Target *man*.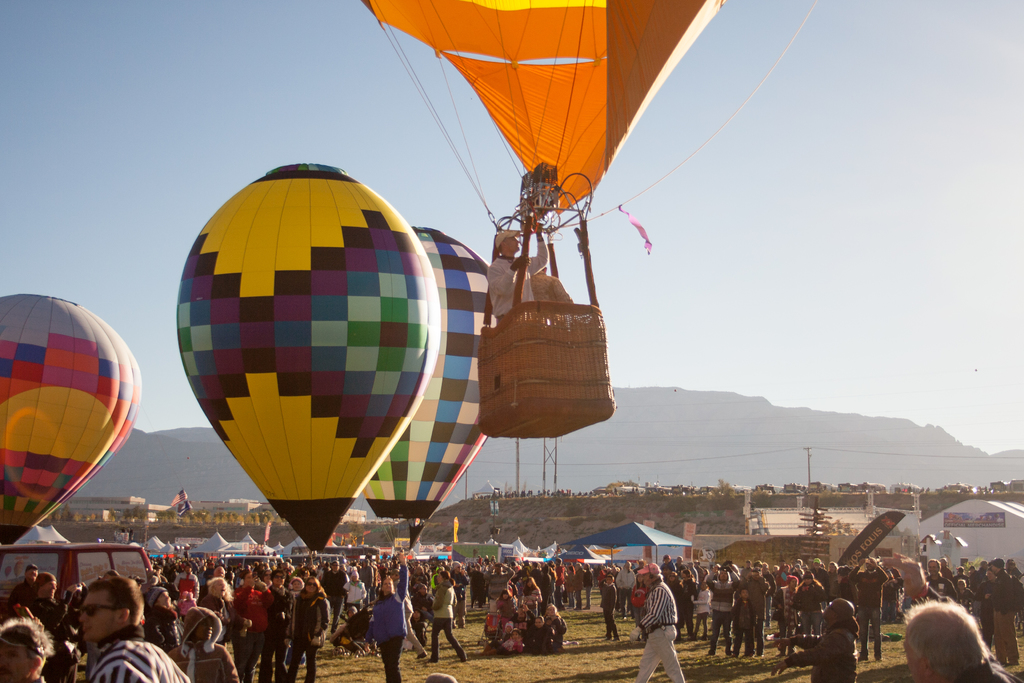
Target region: pyautogui.locateOnScreen(76, 575, 191, 682).
